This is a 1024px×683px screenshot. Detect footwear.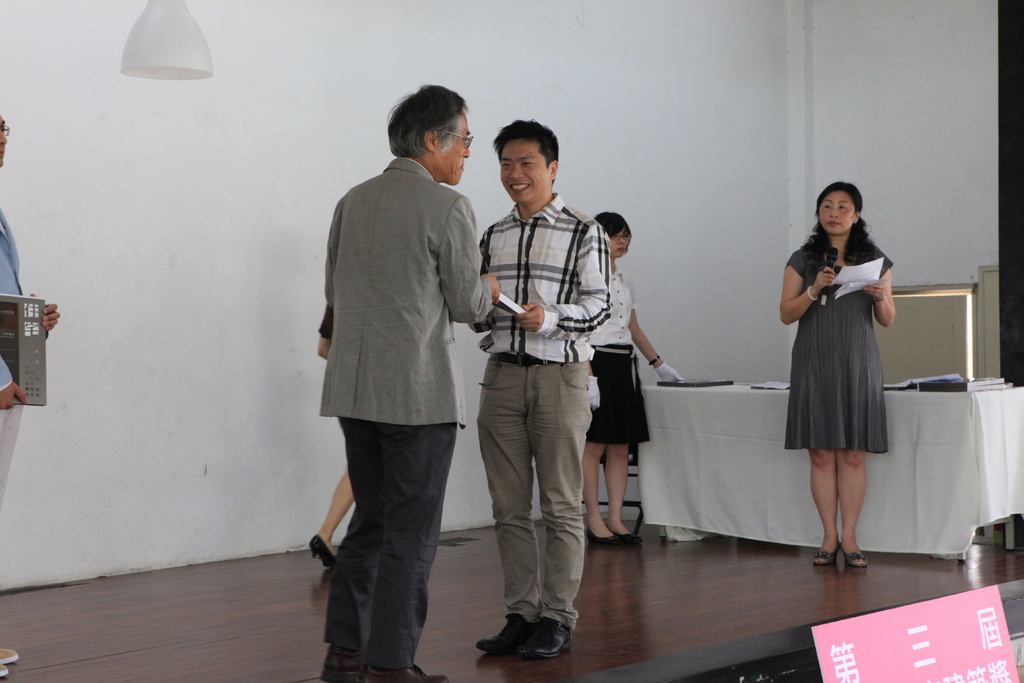
1/647/15/663.
